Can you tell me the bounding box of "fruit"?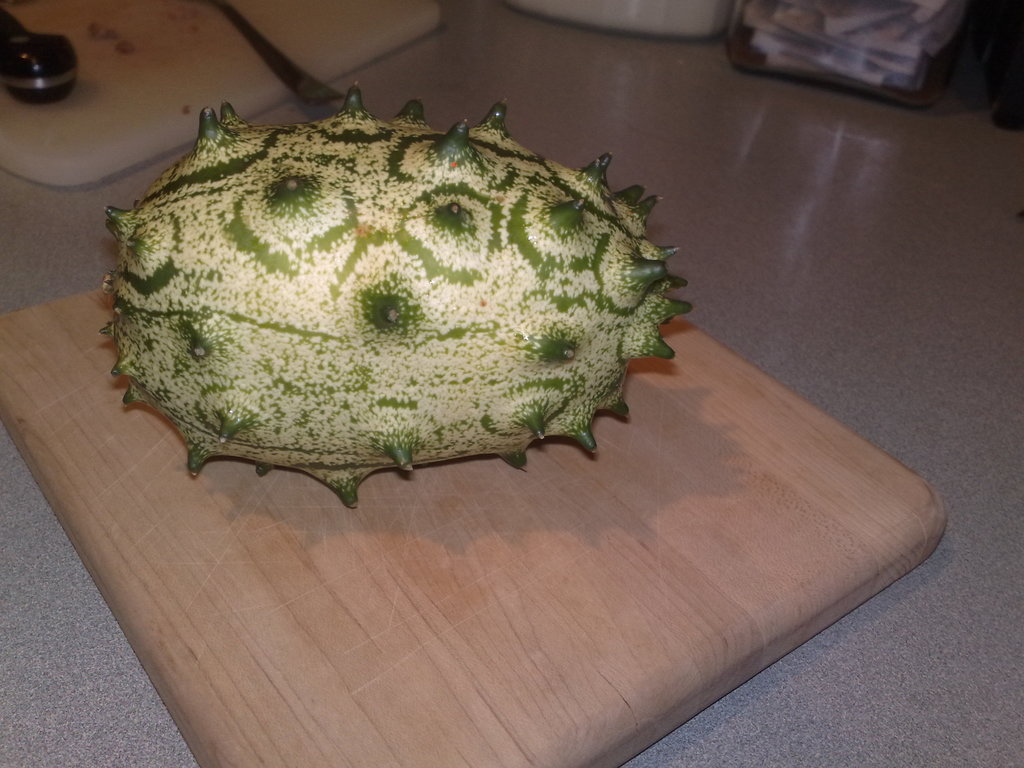
bbox=(102, 81, 691, 511).
